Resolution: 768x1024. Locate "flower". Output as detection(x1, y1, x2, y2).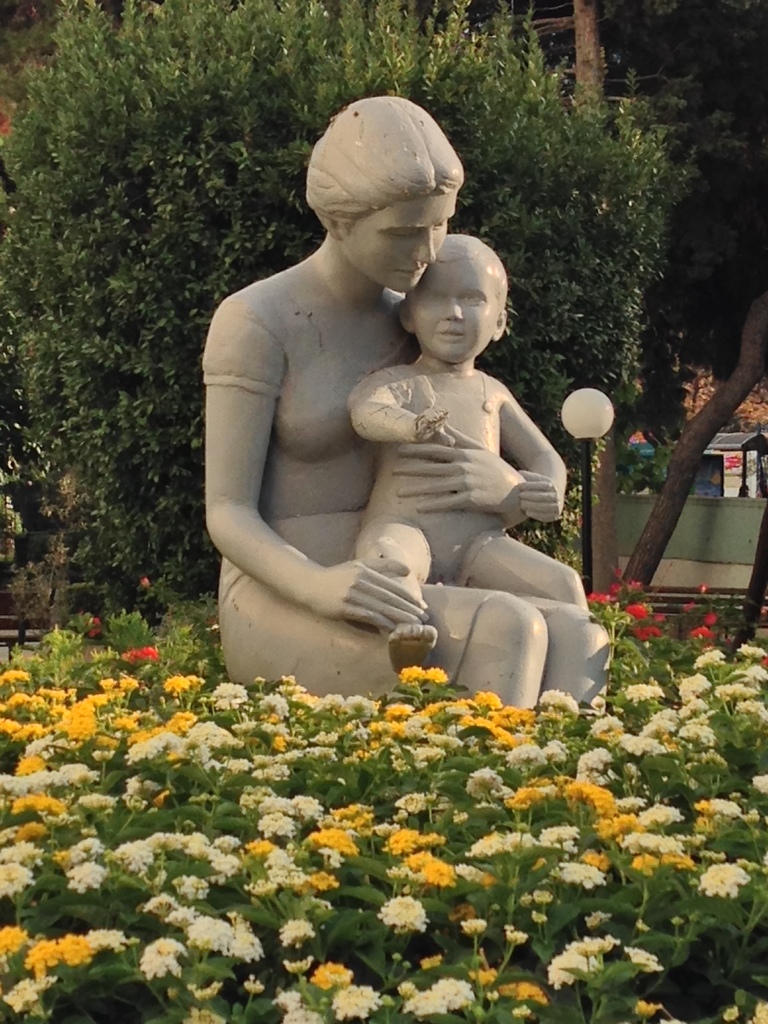
detection(70, 858, 105, 899).
